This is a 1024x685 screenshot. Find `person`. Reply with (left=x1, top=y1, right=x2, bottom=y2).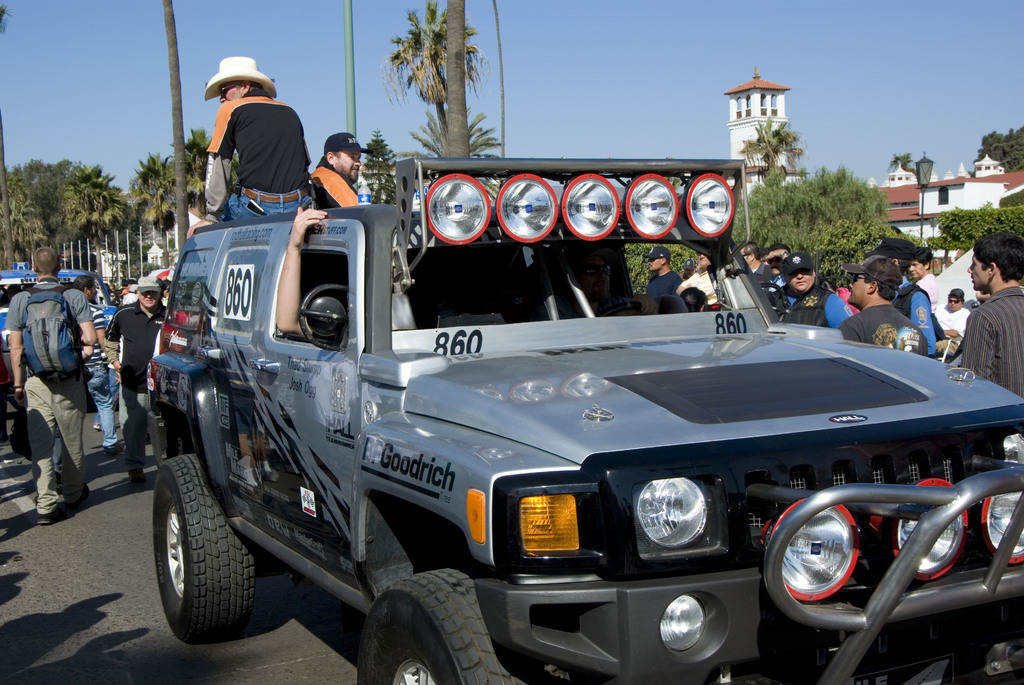
(left=196, top=51, right=312, bottom=219).
